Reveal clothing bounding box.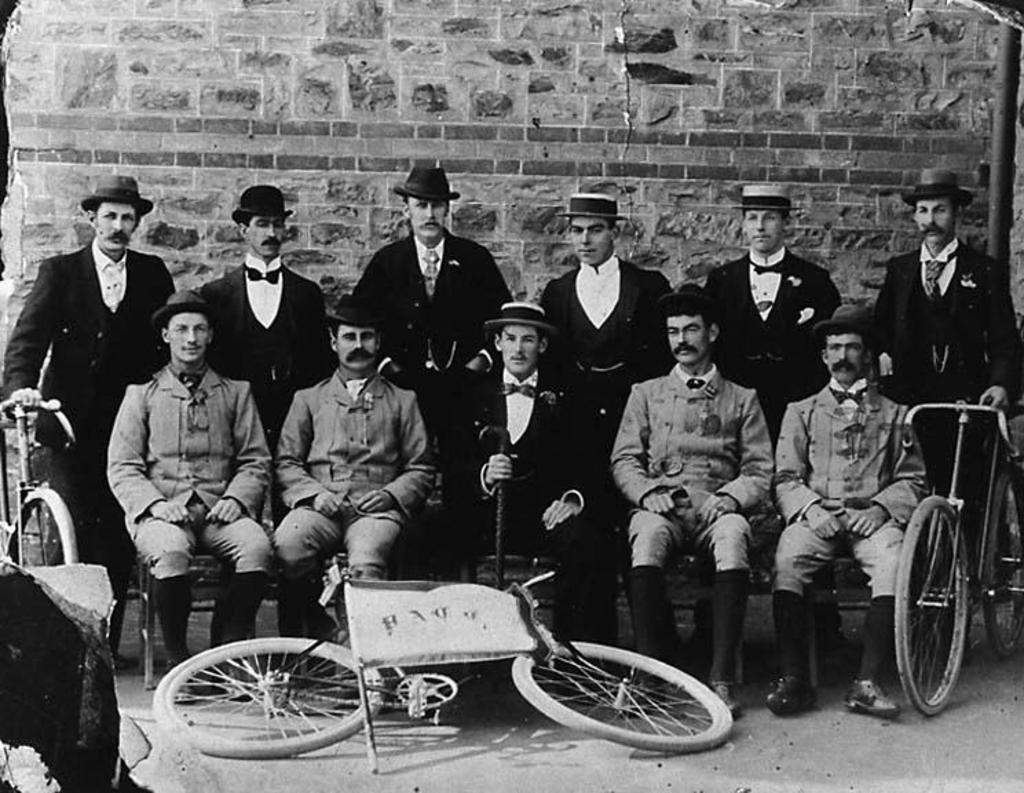
Revealed: box(544, 257, 674, 569).
